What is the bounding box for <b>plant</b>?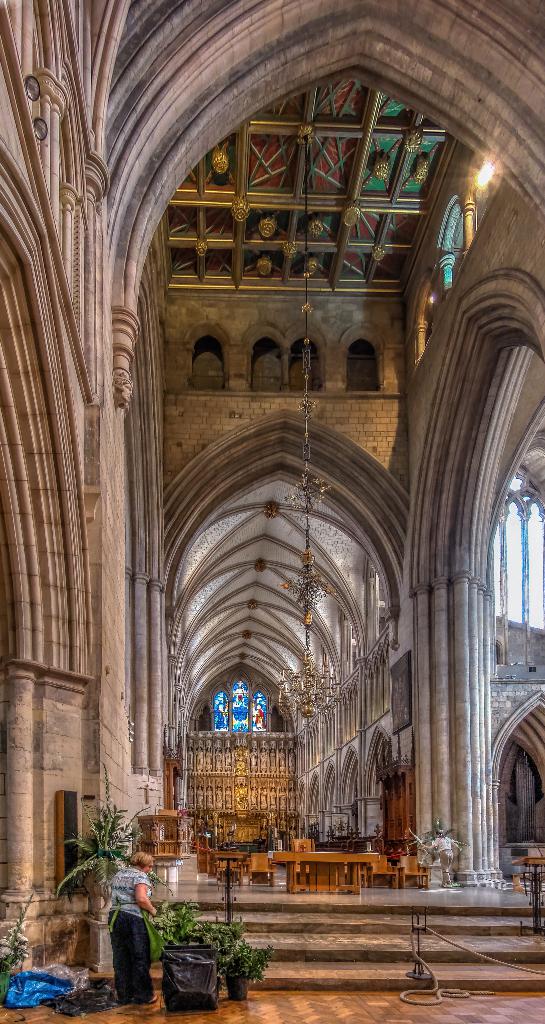
detection(45, 787, 159, 911).
